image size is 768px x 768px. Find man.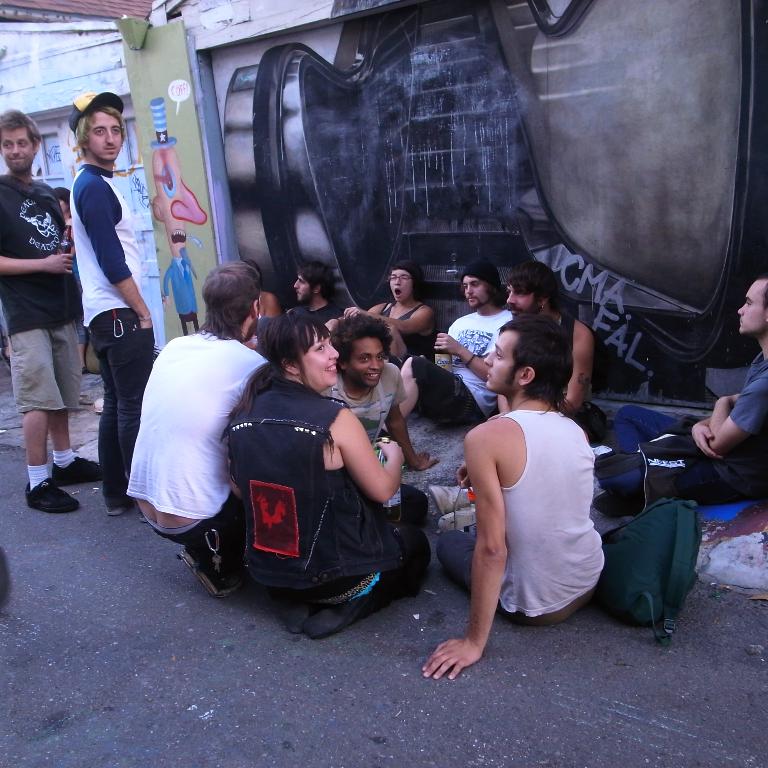
591 273 767 523.
